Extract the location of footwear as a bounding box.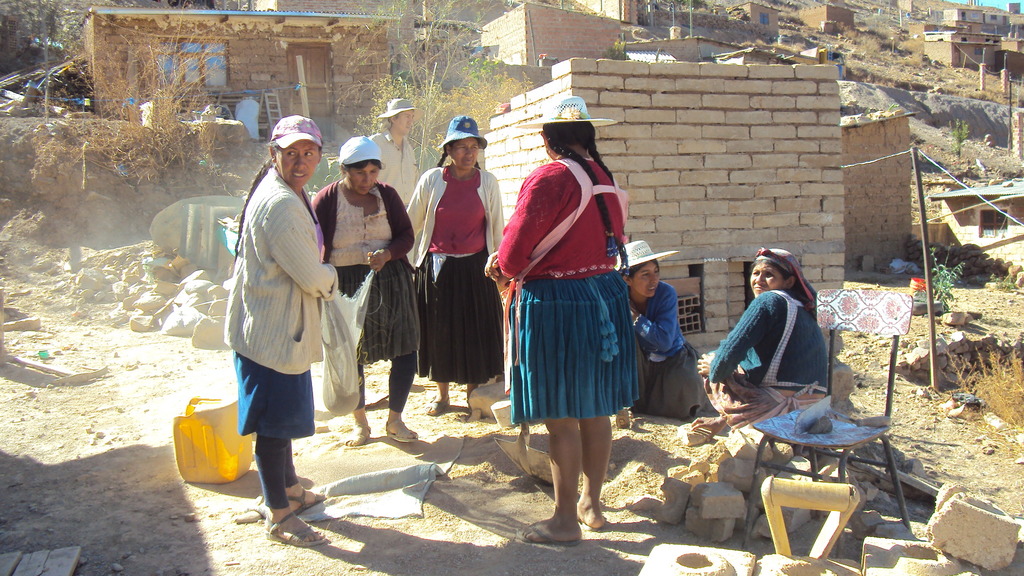
x1=385, y1=413, x2=419, y2=445.
